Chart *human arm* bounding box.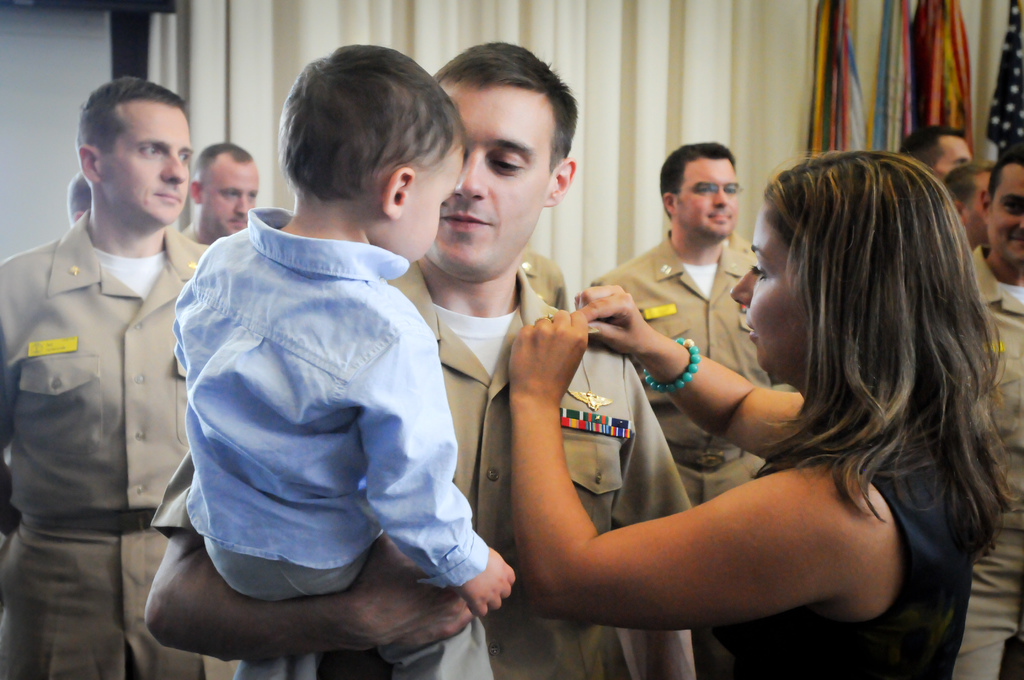
Charted: left=568, top=278, right=810, bottom=459.
